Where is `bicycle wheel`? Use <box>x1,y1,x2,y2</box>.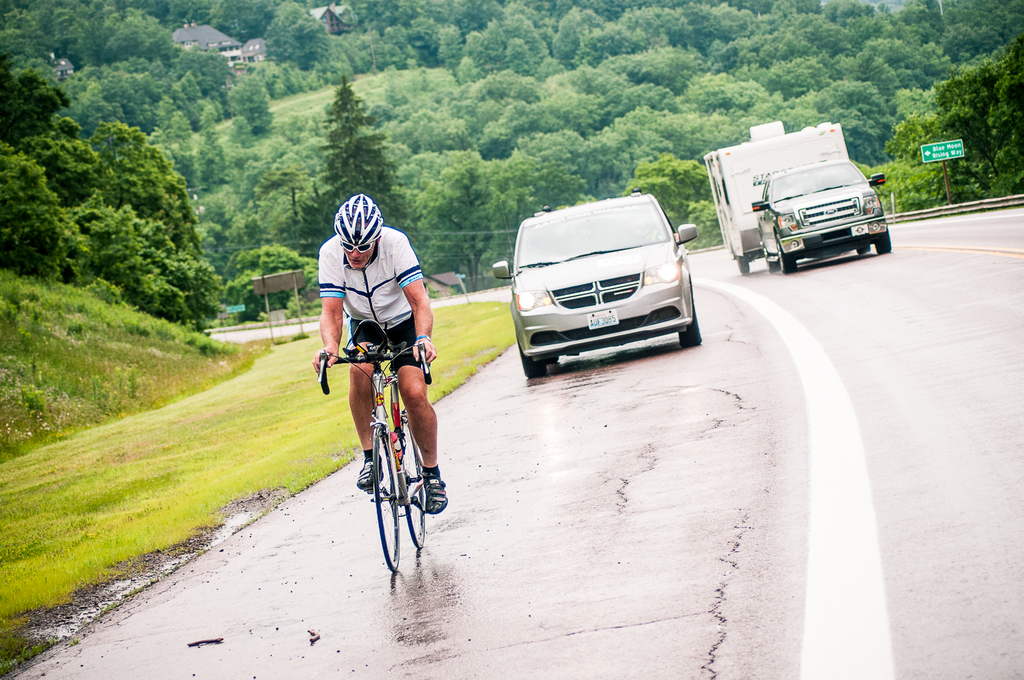
<box>398,412,431,552</box>.
